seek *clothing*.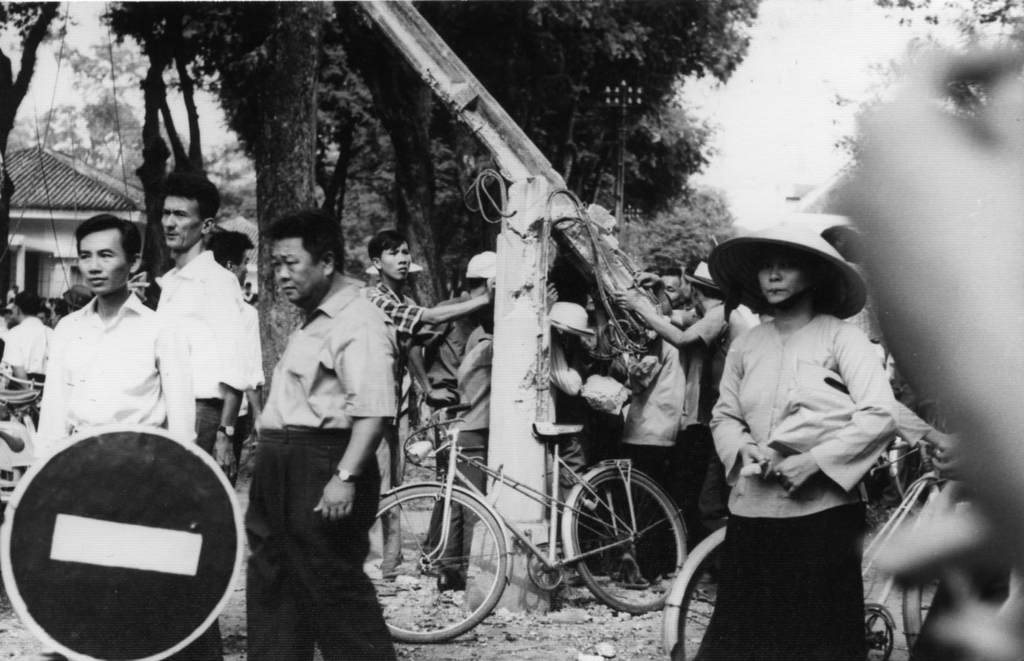
{"x1": 222, "y1": 236, "x2": 399, "y2": 623}.
